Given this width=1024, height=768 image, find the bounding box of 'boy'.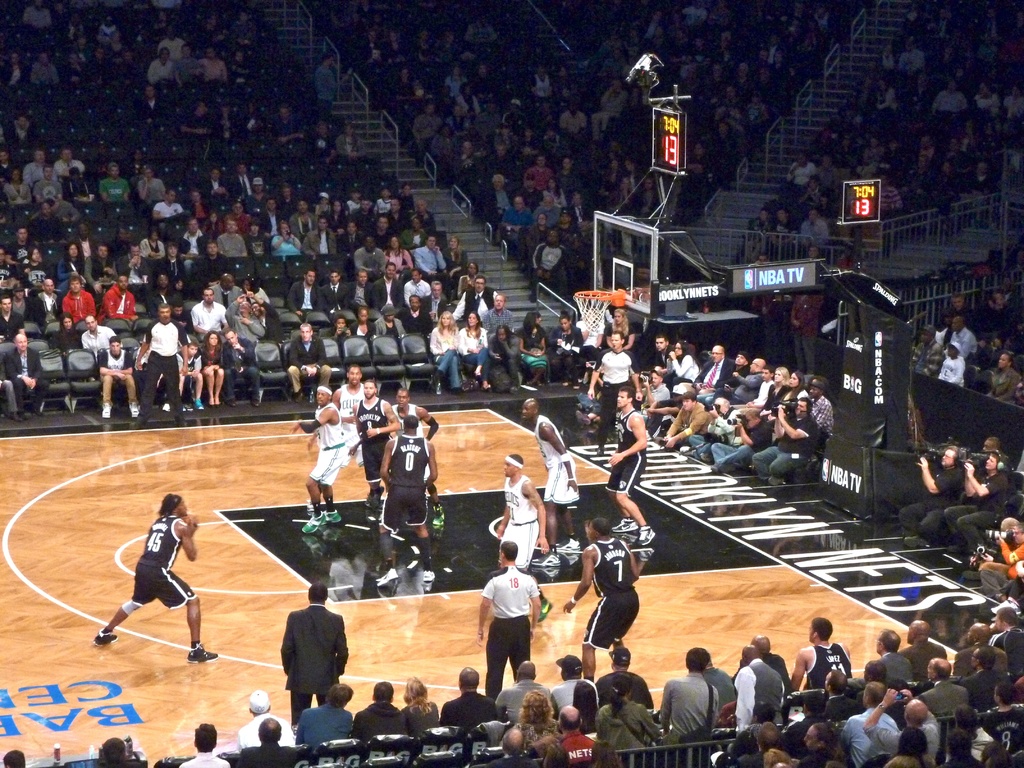
region(95, 495, 218, 663).
